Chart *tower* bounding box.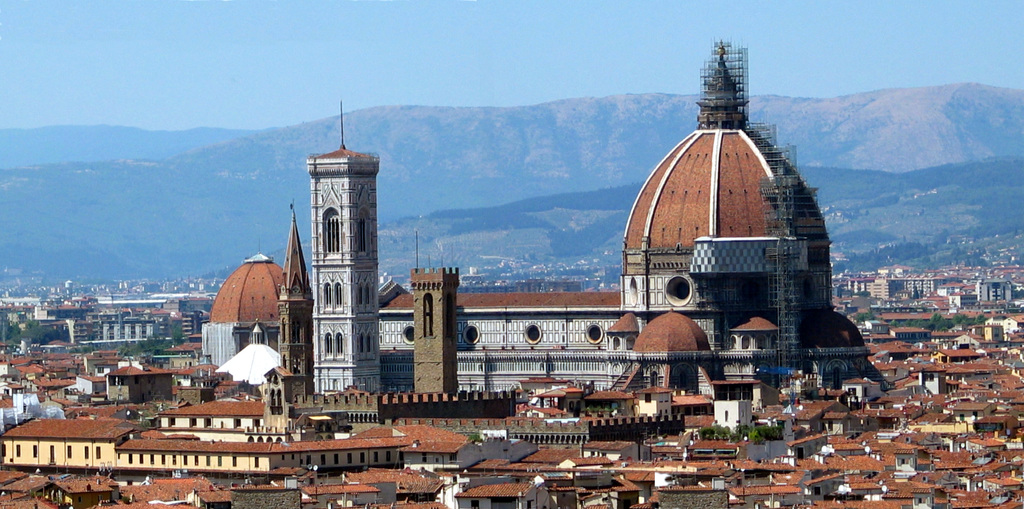
Charted: (left=312, top=101, right=372, bottom=394).
